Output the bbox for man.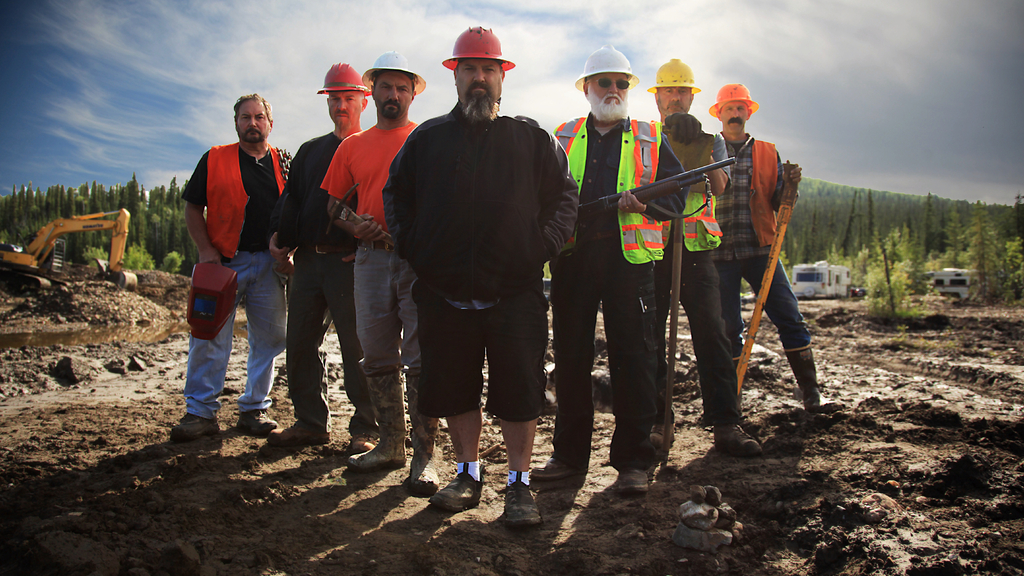
[169,84,289,438].
